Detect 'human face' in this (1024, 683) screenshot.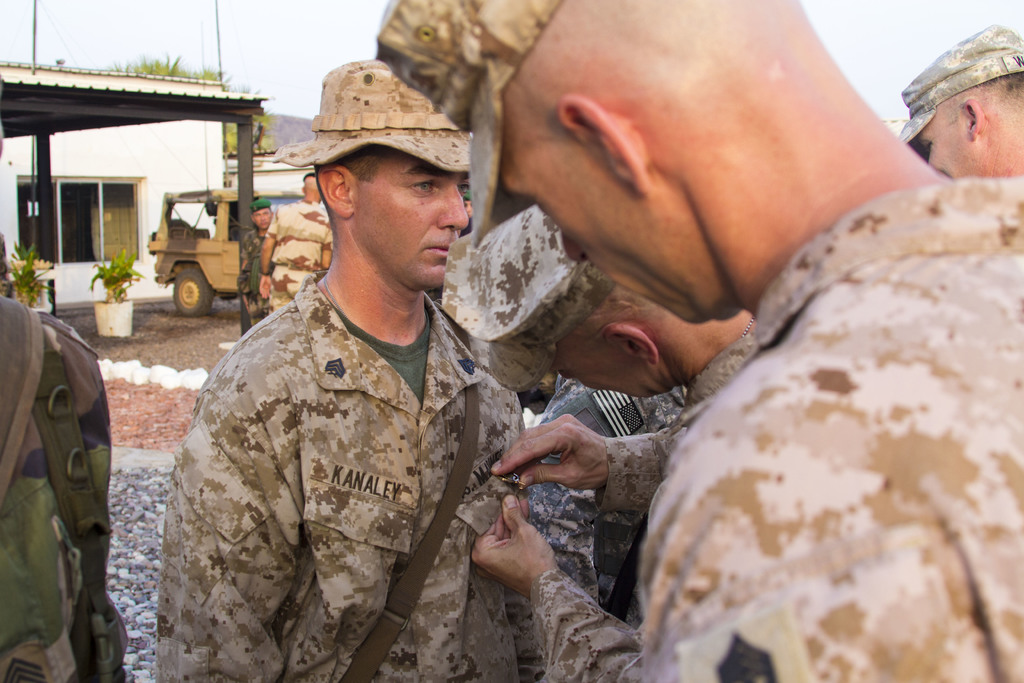
Detection: [x1=252, y1=206, x2=274, y2=230].
